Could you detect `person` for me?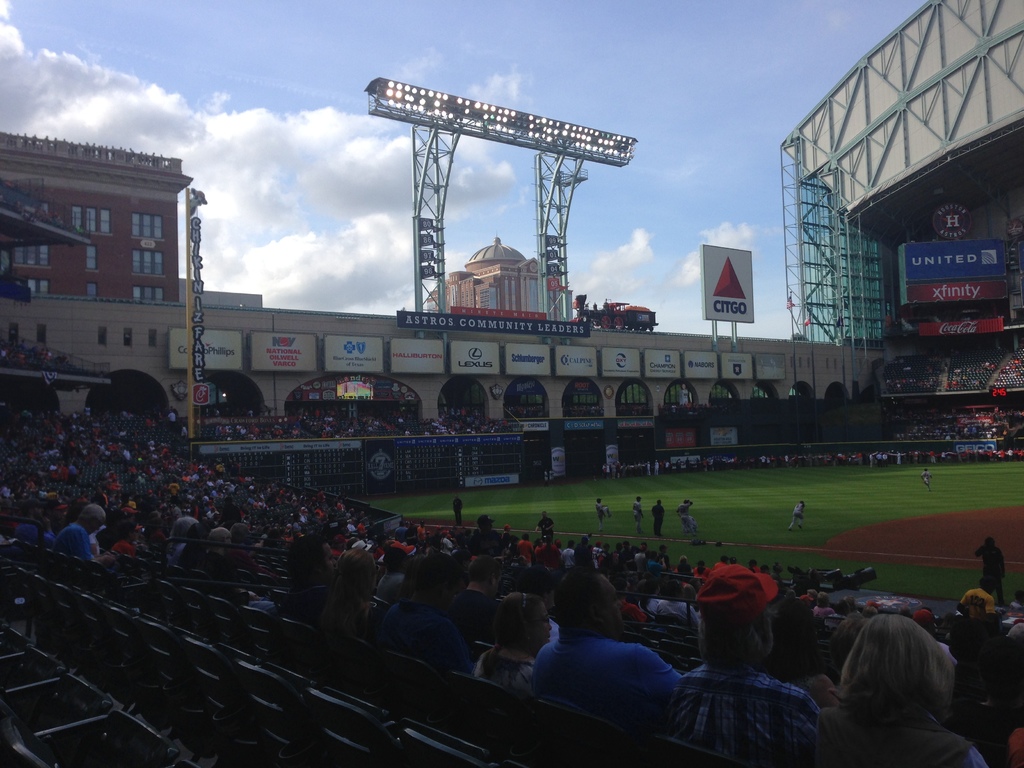
Detection result: {"left": 532, "top": 511, "right": 556, "bottom": 543}.
